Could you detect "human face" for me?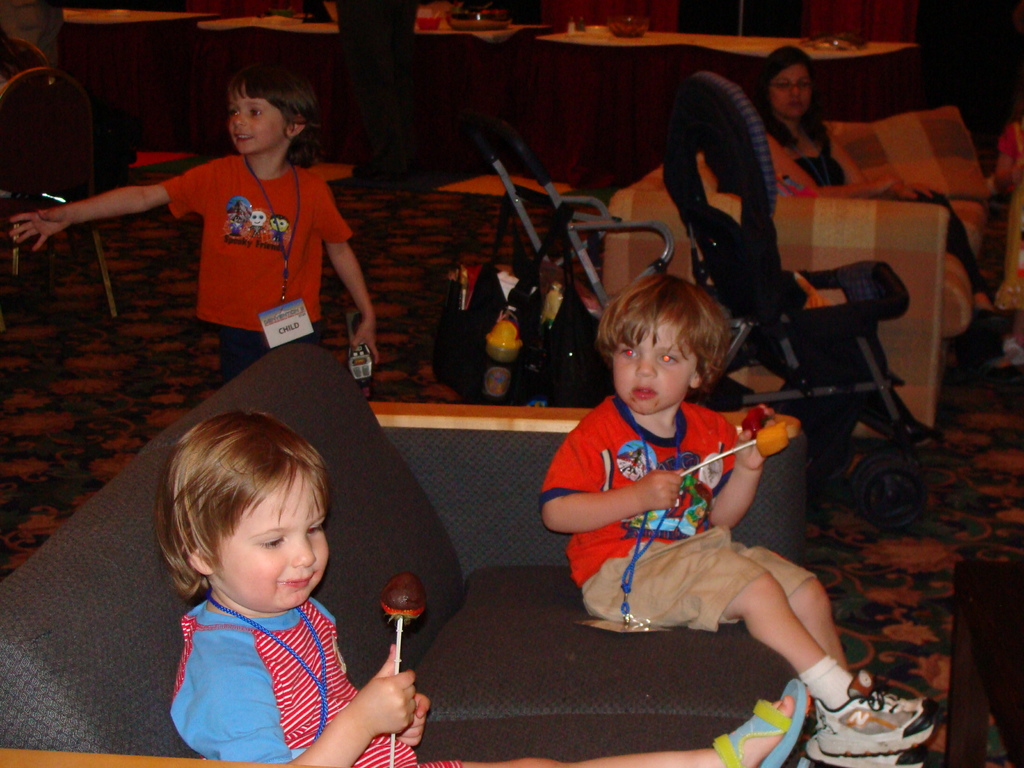
Detection result: bbox=(207, 461, 332, 612).
